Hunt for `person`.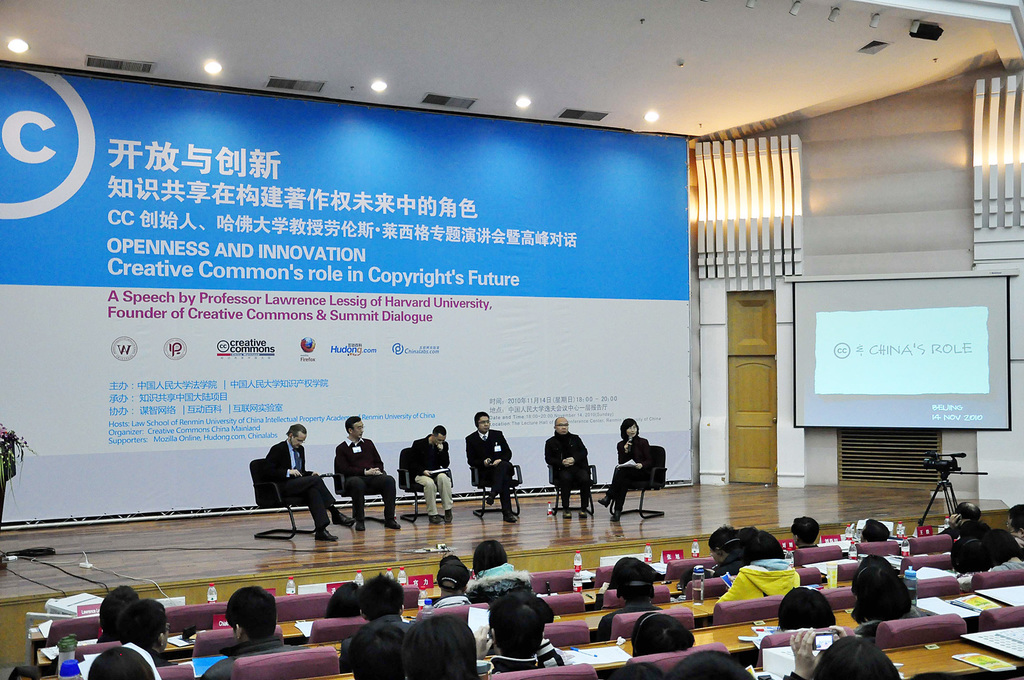
Hunted down at (546, 416, 593, 522).
